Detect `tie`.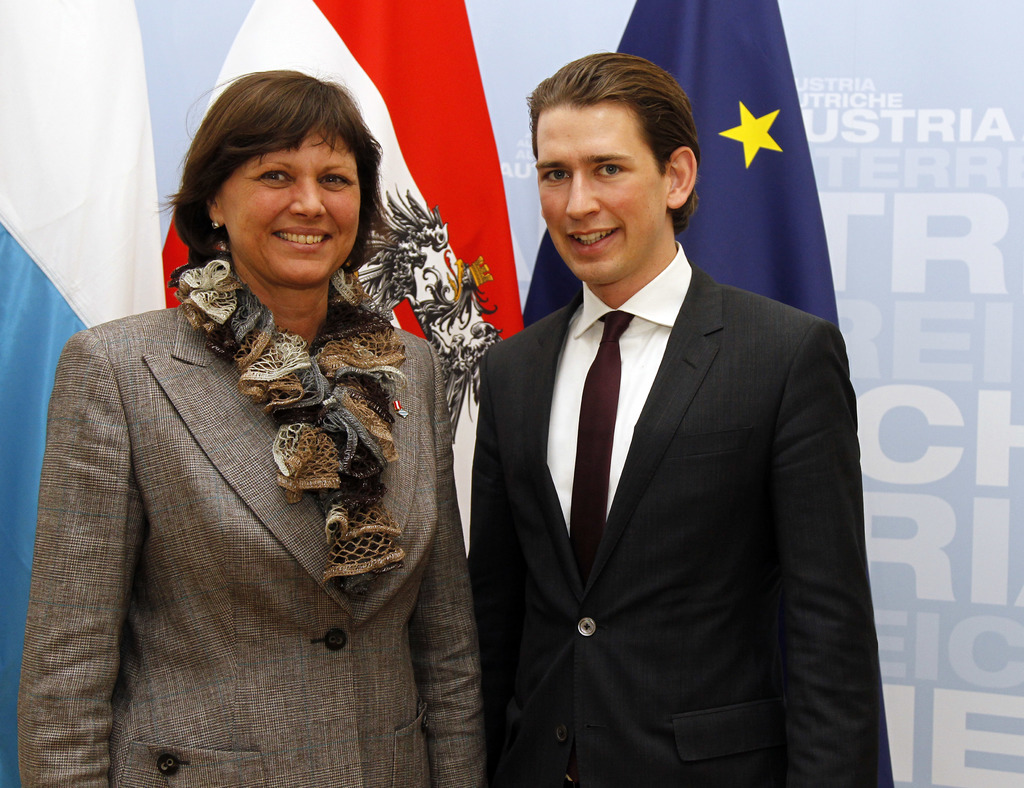
Detected at {"left": 569, "top": 308, "right": 631, "bottom": 588}.
